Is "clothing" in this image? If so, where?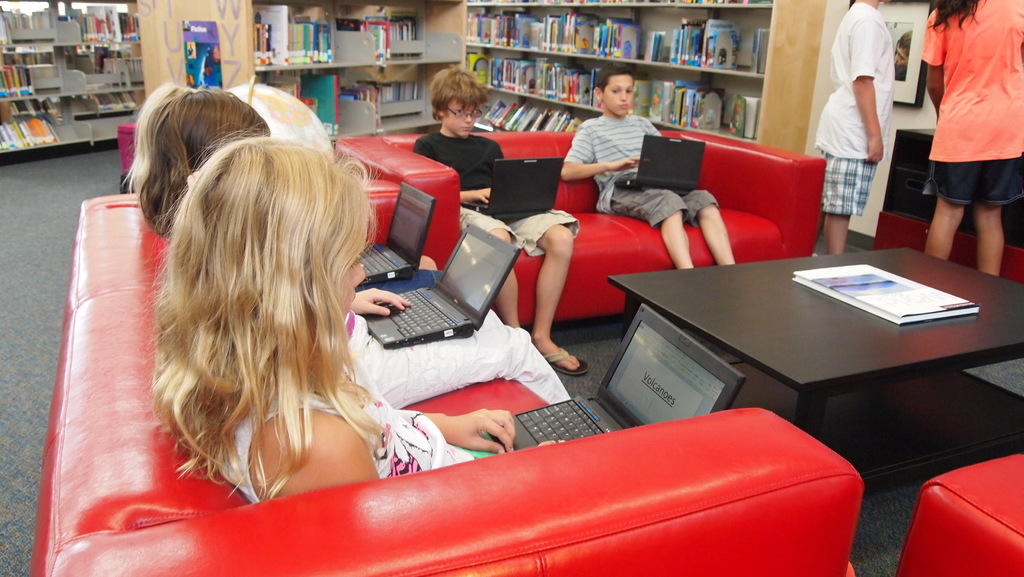
Yes, at left=561, top=109, right=721, bottom=239.
